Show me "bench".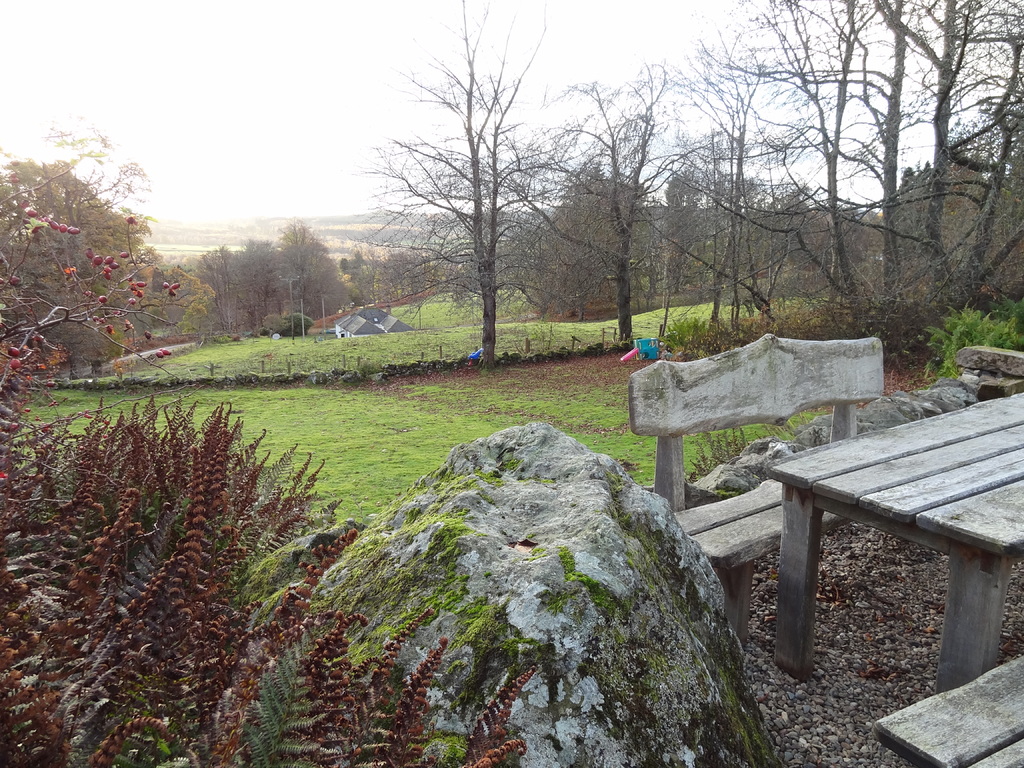
"bench" is here: (left=628, top=334, right=882, bottom=648).
